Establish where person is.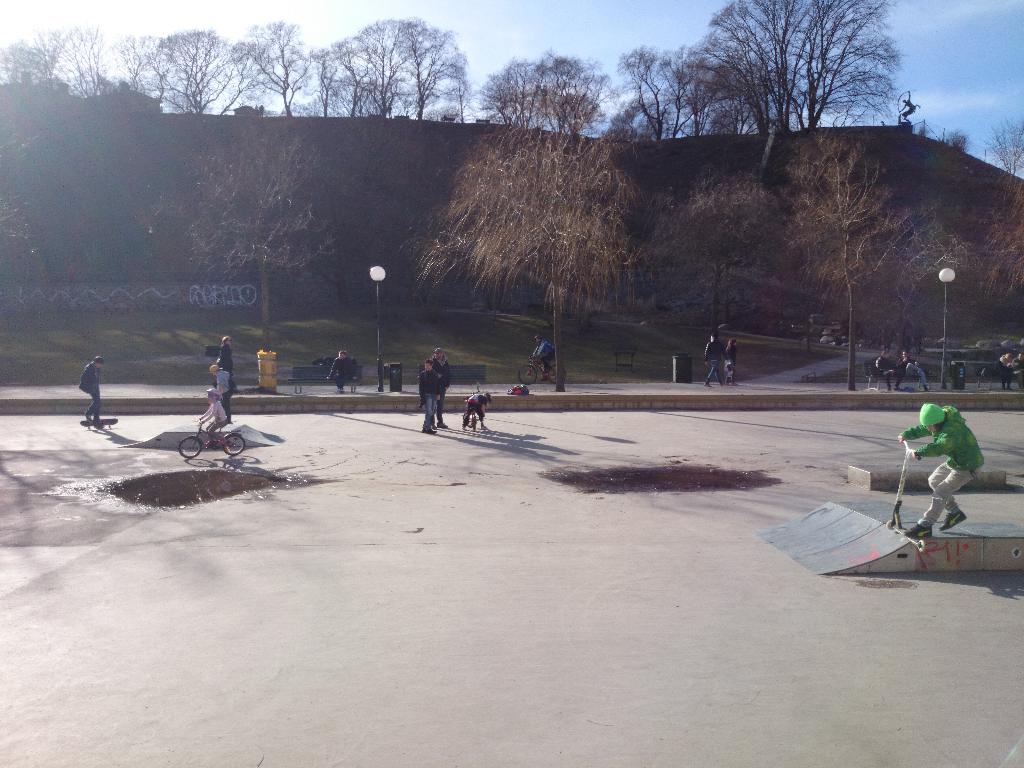
Established at [223,338,236,399].
